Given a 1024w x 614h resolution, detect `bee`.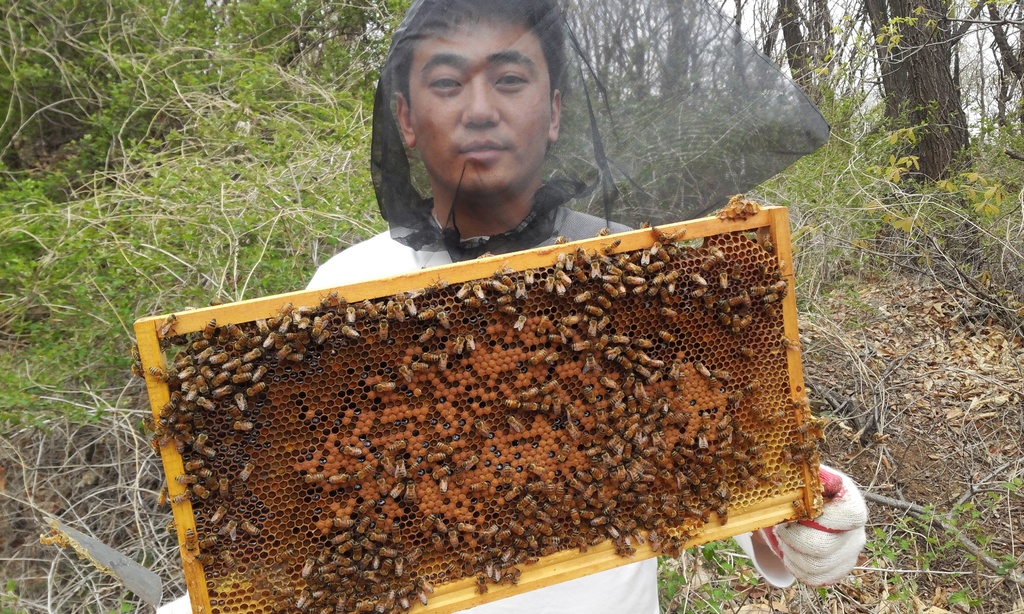
199,534,227,549.
